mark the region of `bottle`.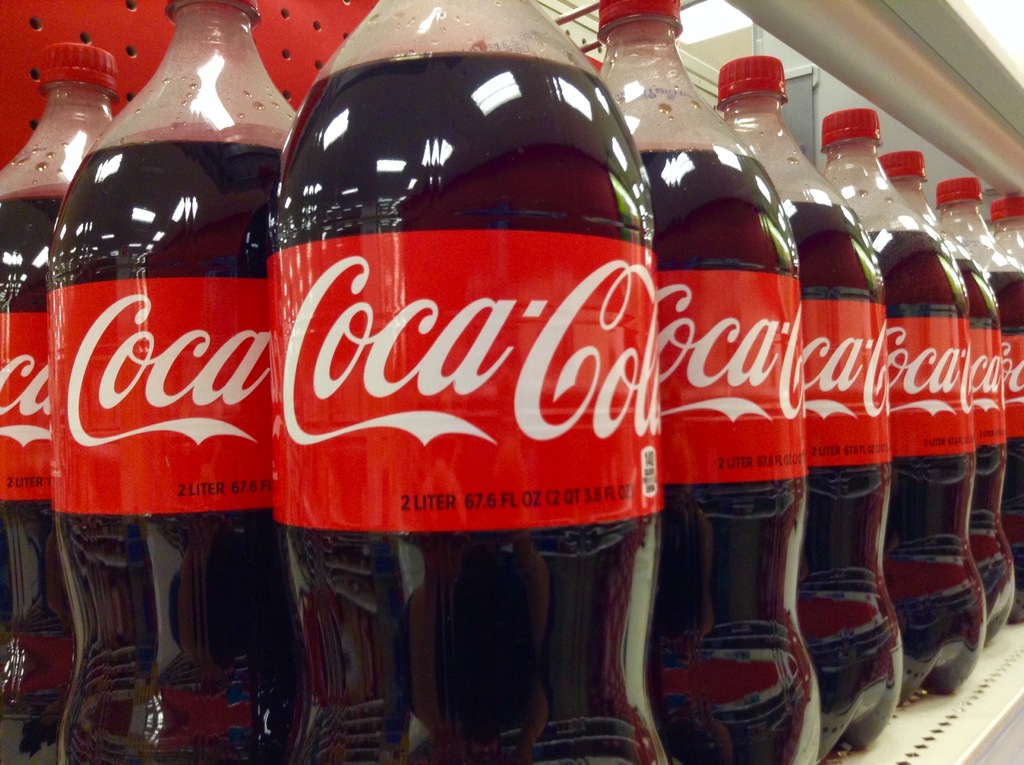
Region: <bbox>0, 42, 116, 764</bbox>.
